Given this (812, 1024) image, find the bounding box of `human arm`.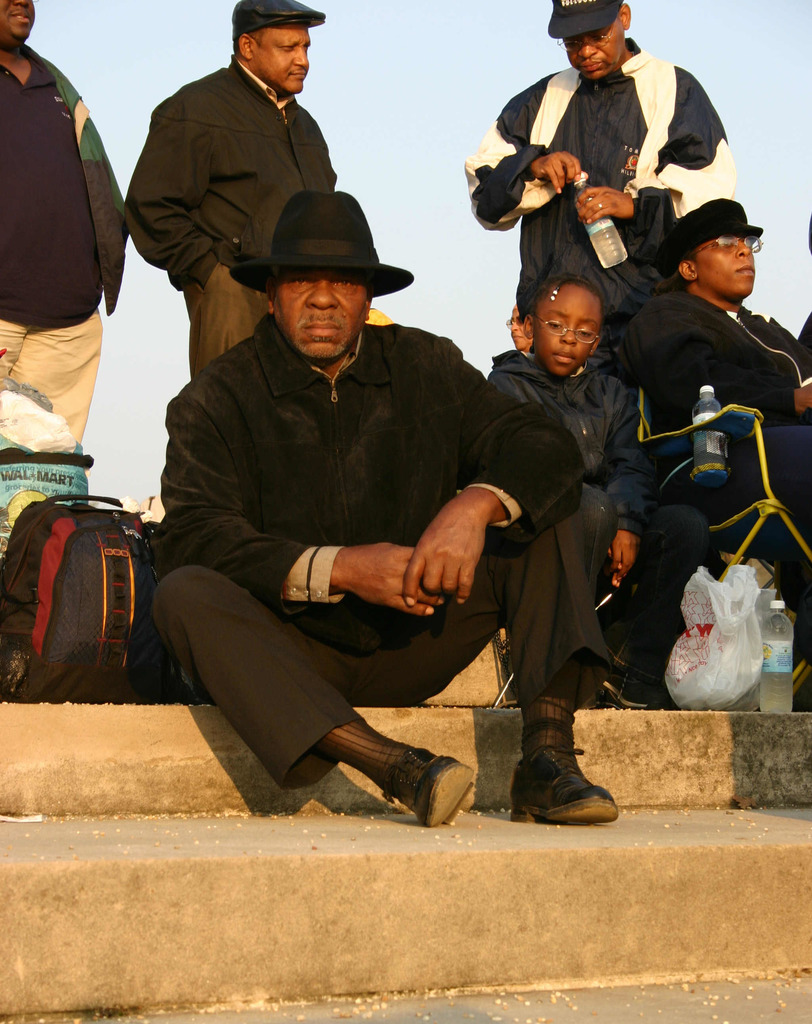
575/70/742/249.
